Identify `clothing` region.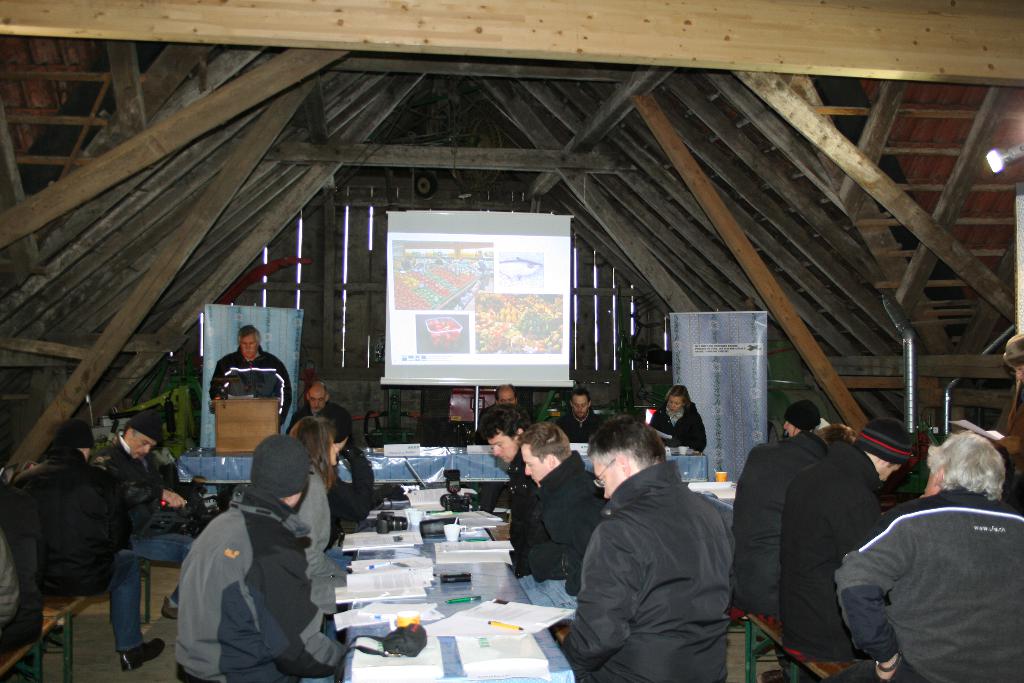
Region: 86/436/204/602.
